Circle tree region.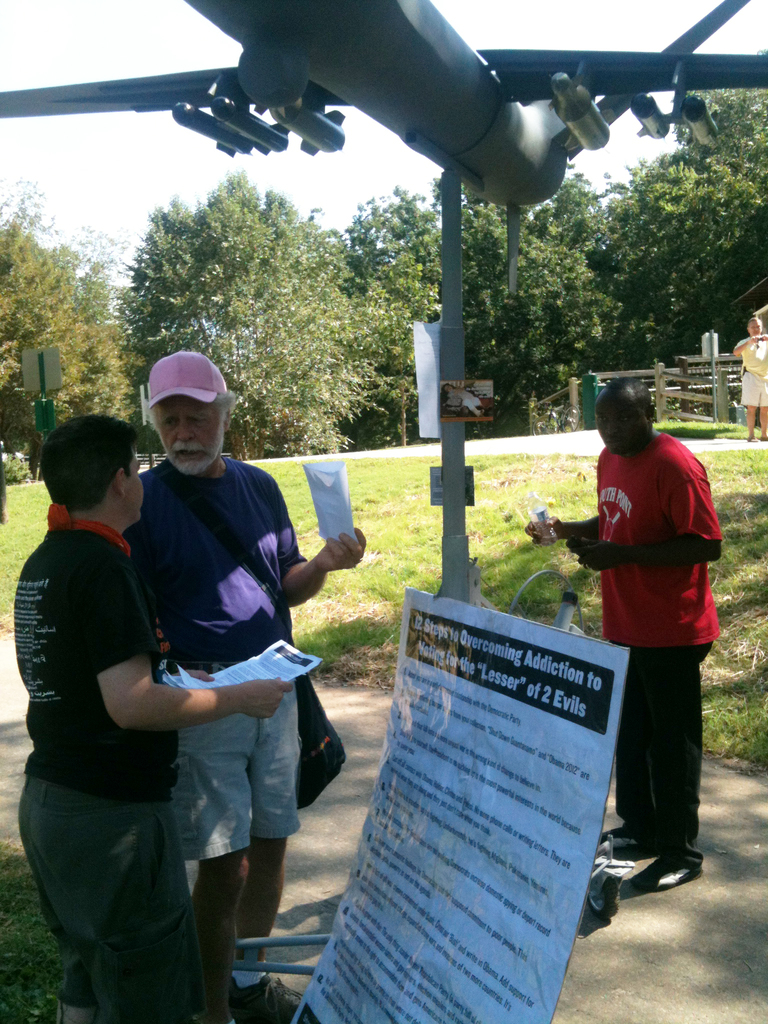
Region: locate(0, 185, 115, 468).
